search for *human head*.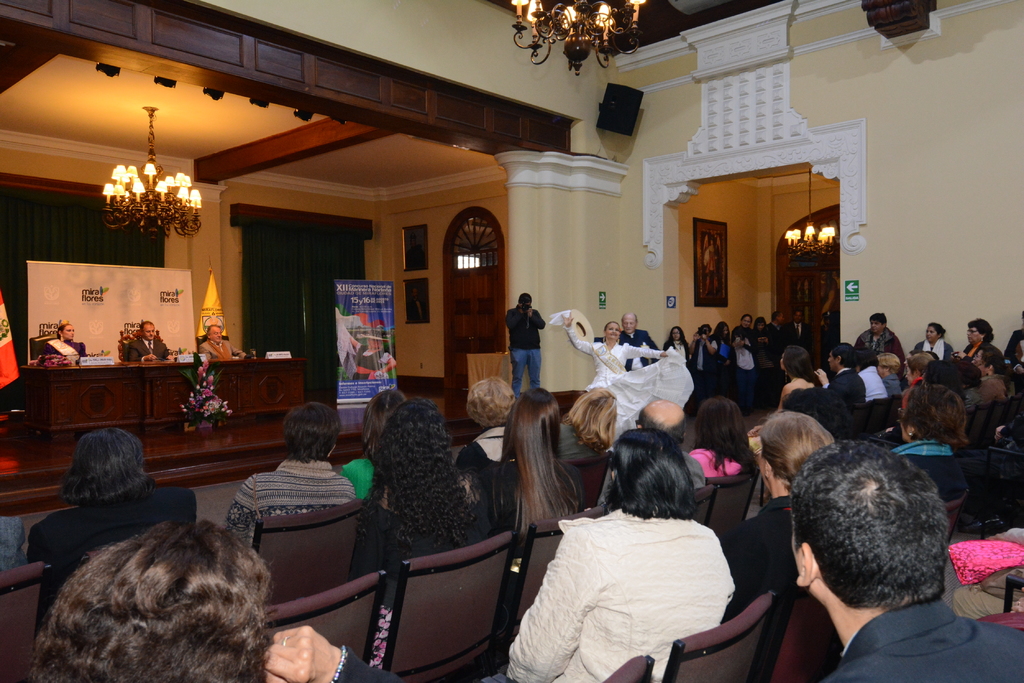
Found at {"x1": 138, "y1": 316, "x2": 157, "y2": 340}.
